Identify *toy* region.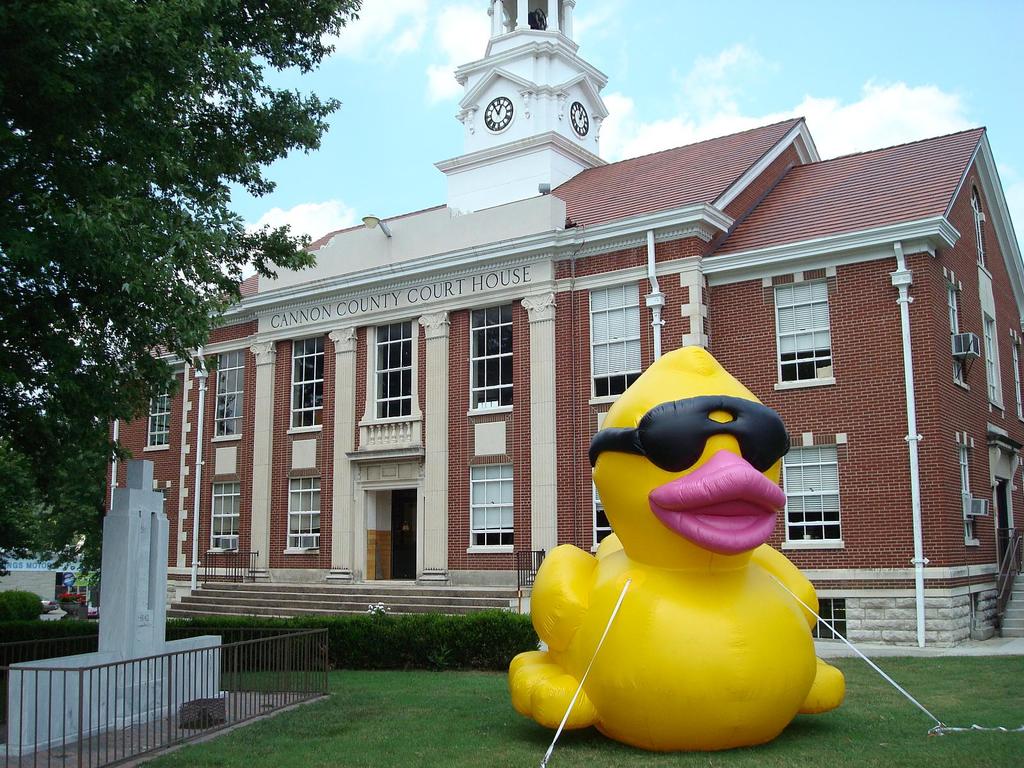
Region: Rect(509, 344, 848, 753).
